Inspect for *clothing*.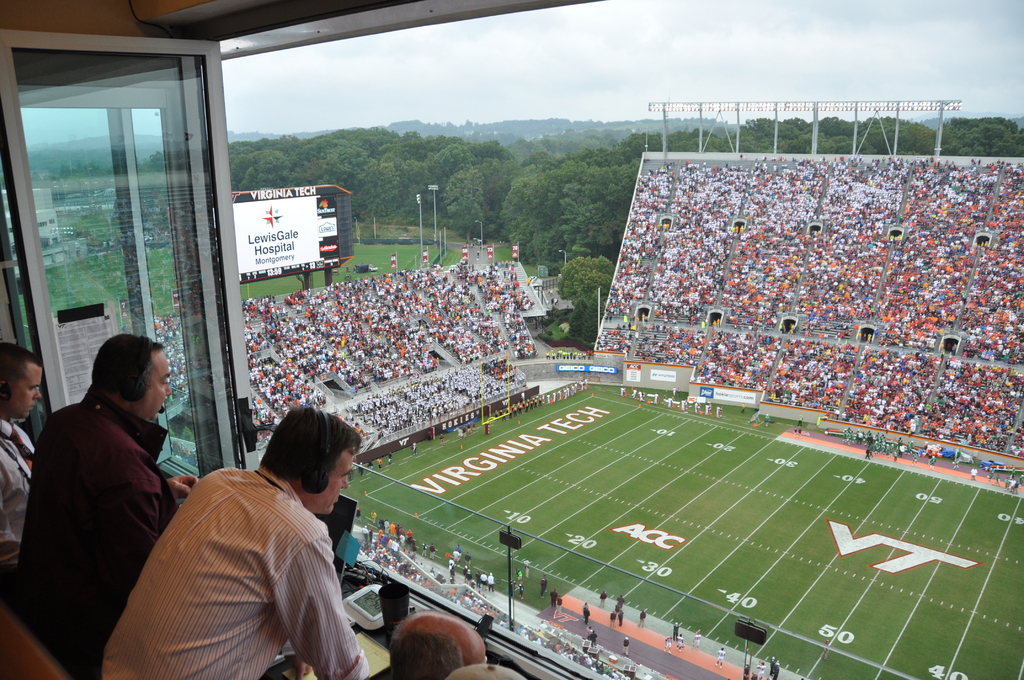
Inspection: pyautogui.locateOnScreen(396, 531, 404, 535).
